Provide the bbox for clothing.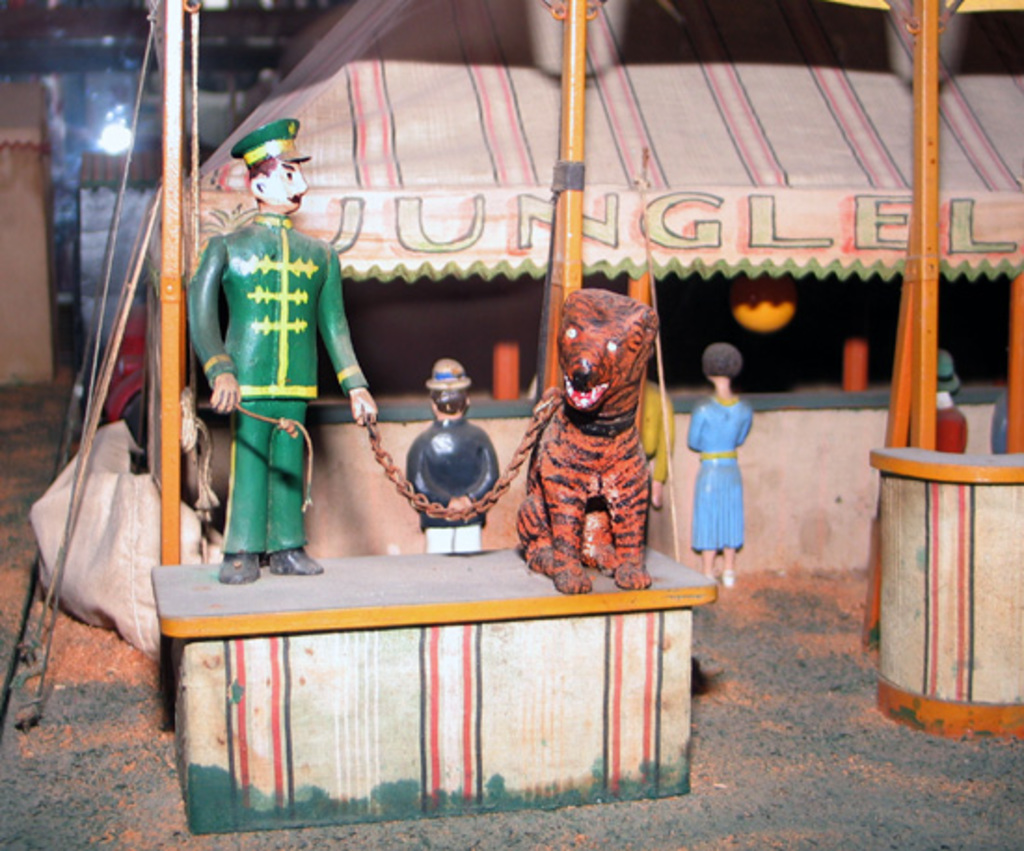
[685, 398, 758, 551].
